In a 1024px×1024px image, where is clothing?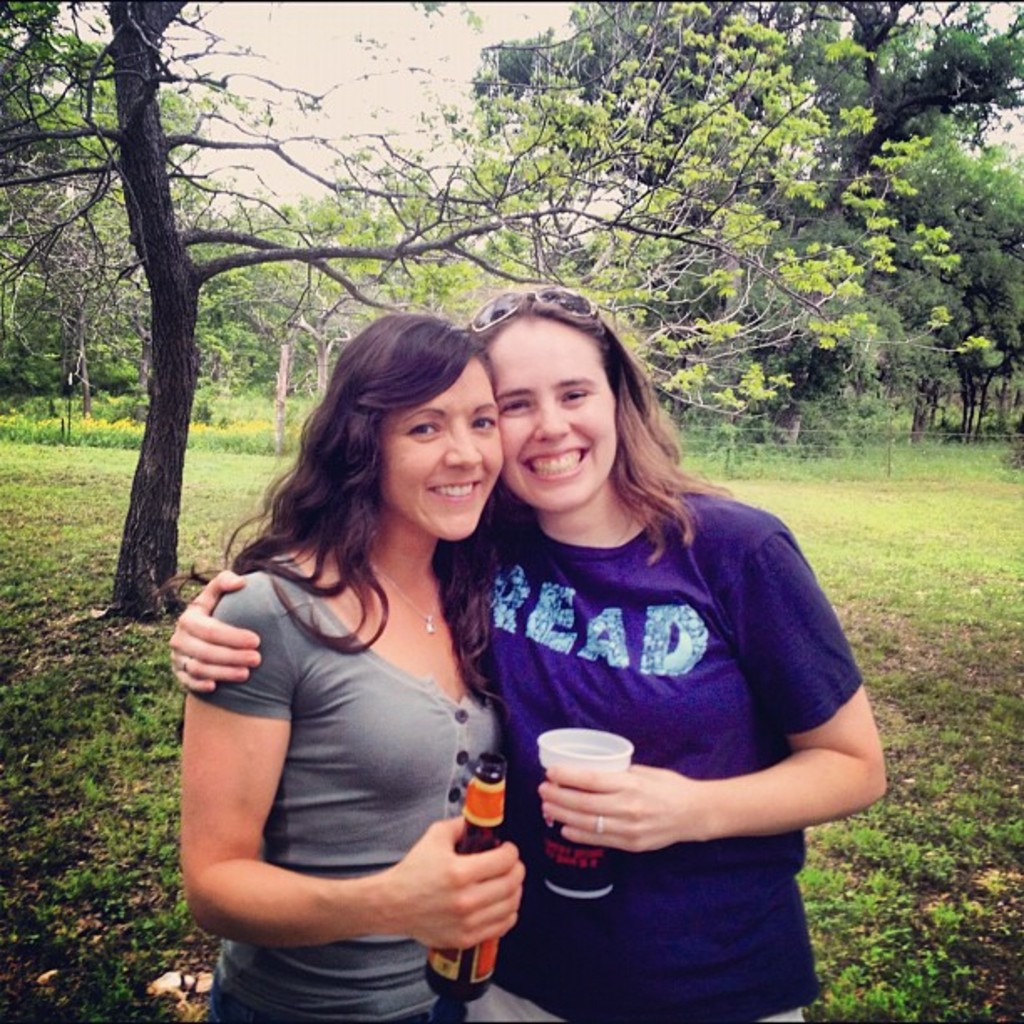
{"x1": 463, "y1": 443, "x2": 858, "y2": 974}.
